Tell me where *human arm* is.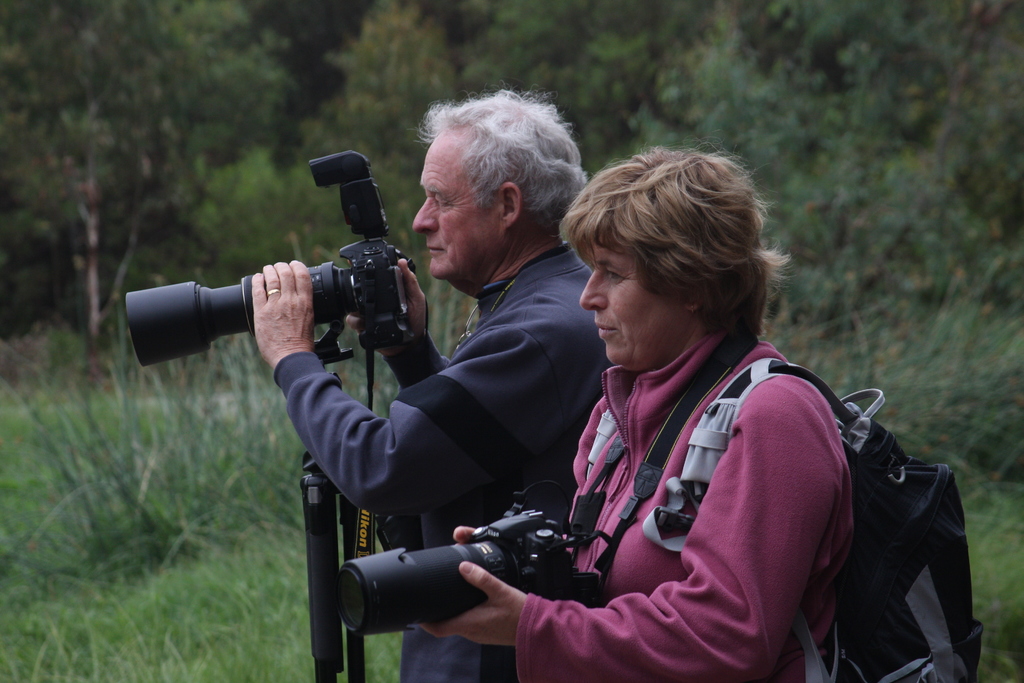
*human arm* is at bbox=[409, 520, 572, 613].
